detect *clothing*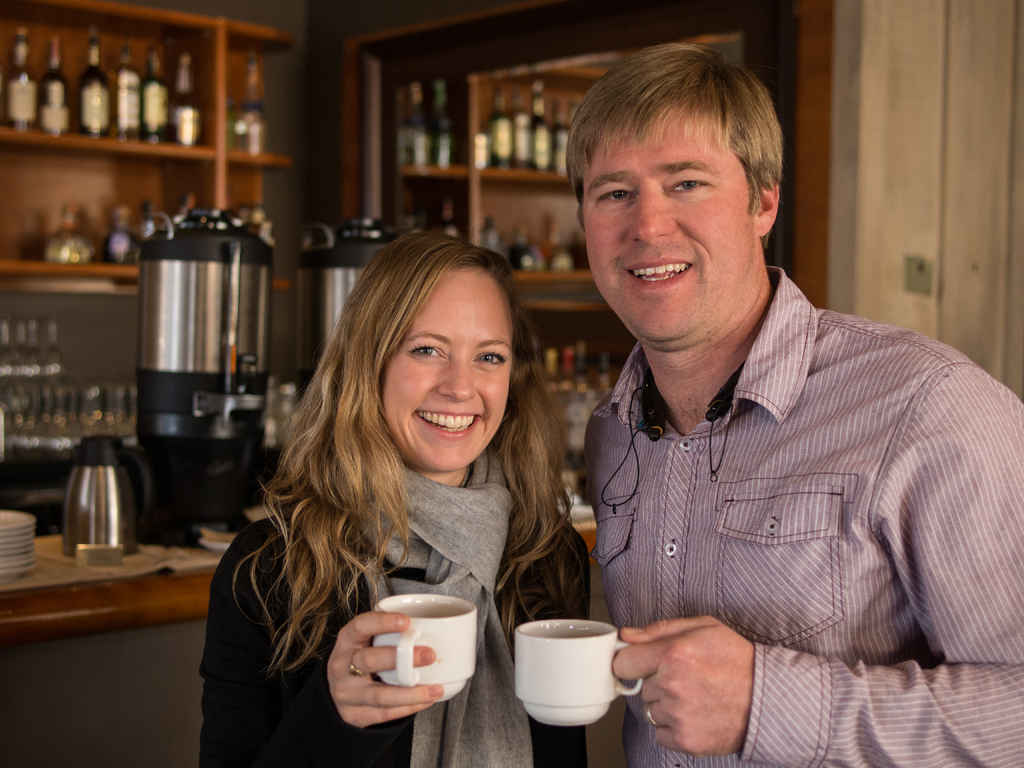
locate(535, 244, 1007, 712)
